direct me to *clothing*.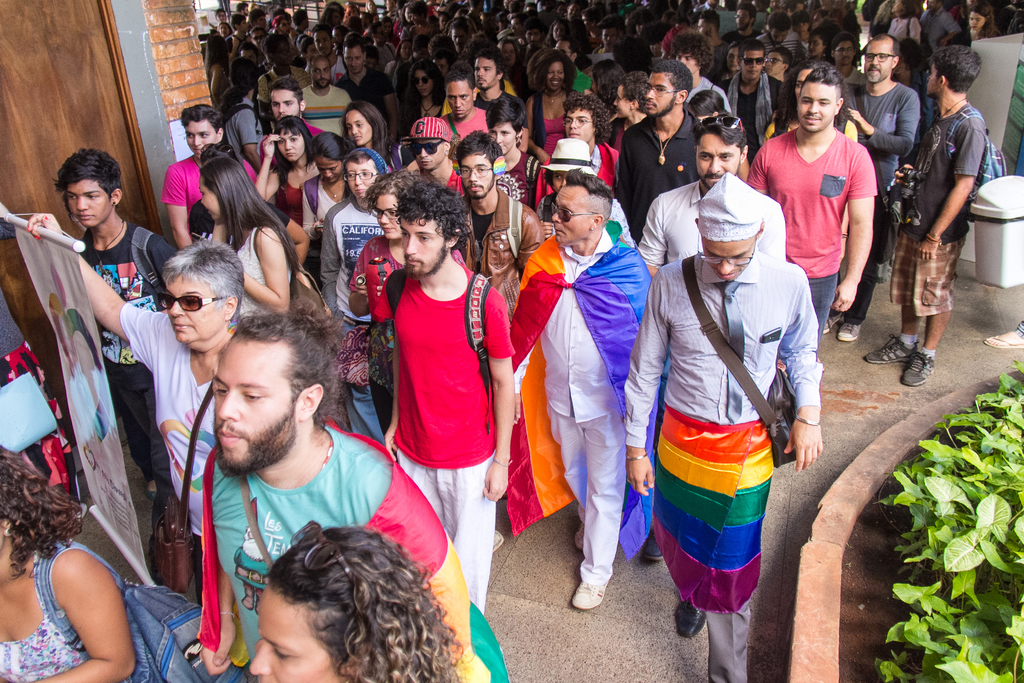
Direction: locate(46, 217, 170, 522).
